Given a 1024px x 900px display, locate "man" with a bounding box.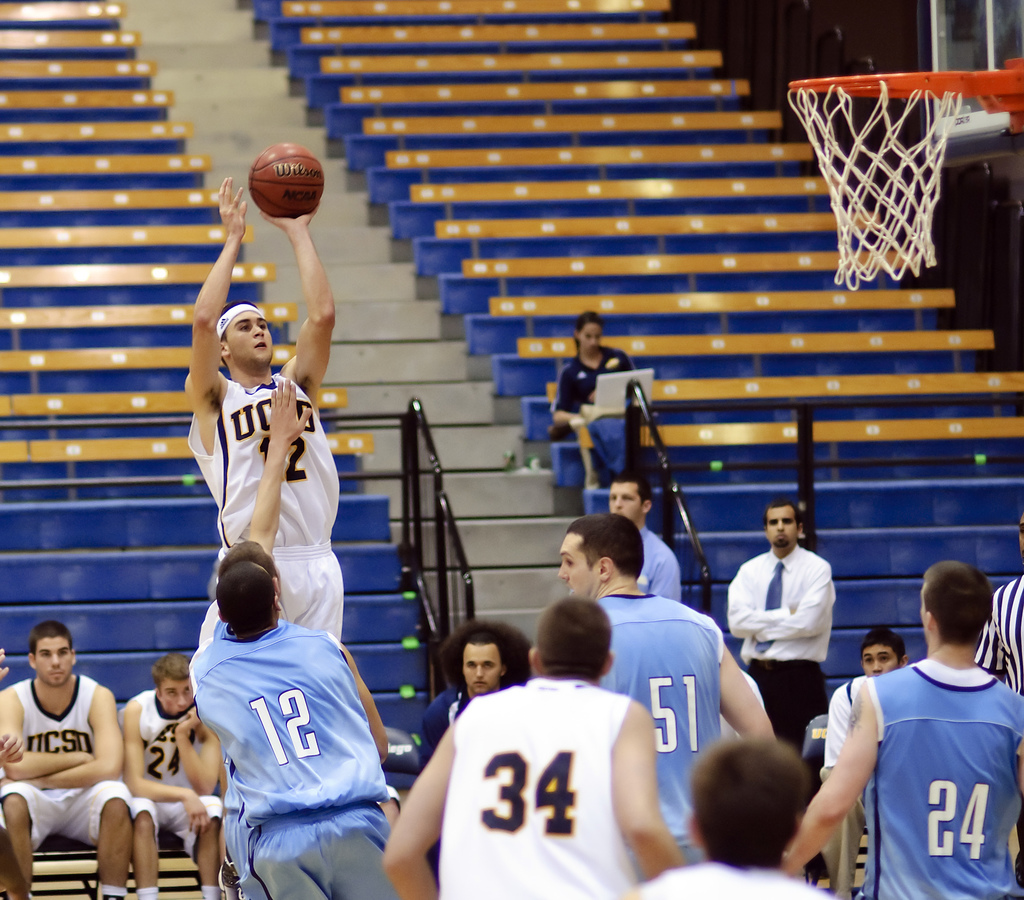
Located: Rect(605, 474, 680, 595).
